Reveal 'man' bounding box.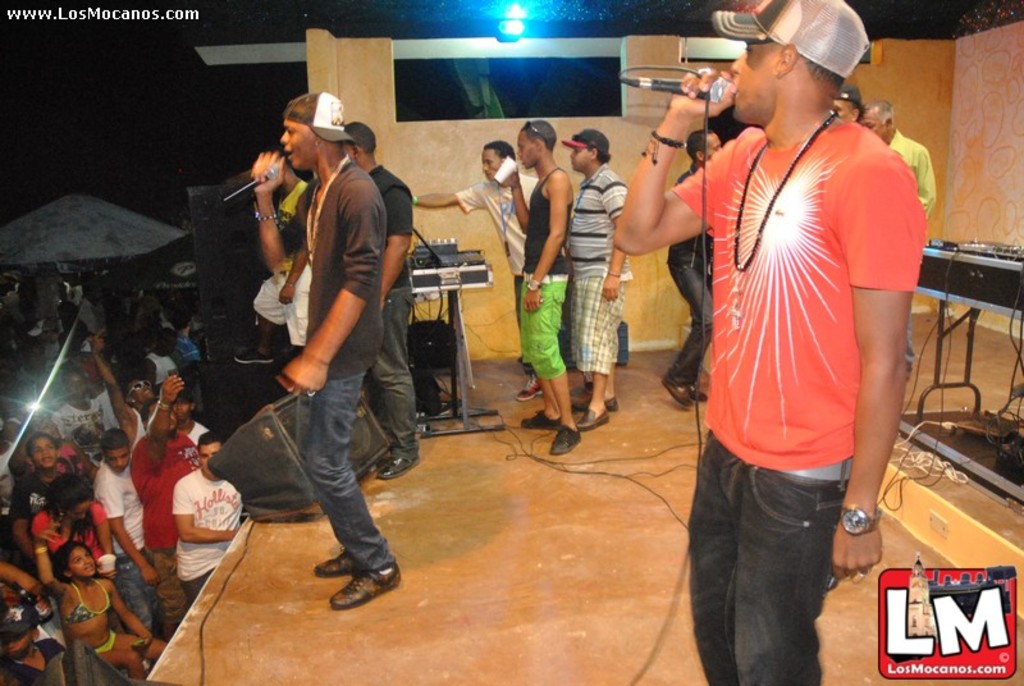
Revealed: 407/137/540/402.
